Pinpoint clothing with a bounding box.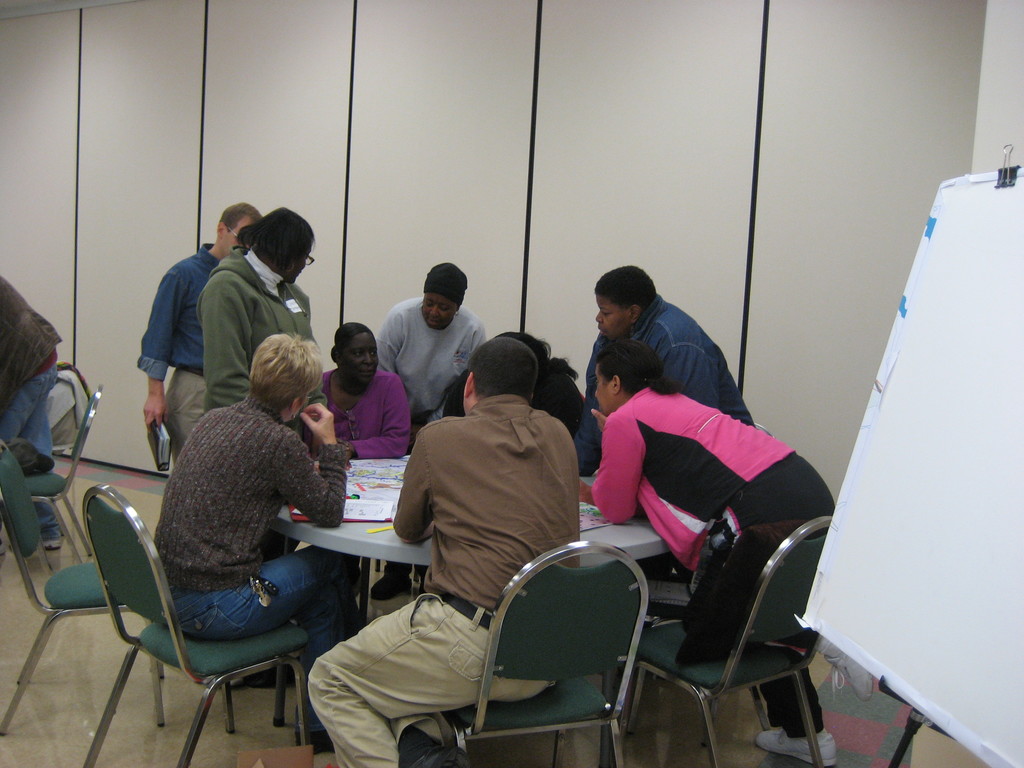
{"x1": 376, "y1": 296, "x2": 479, "y2": 424}.
